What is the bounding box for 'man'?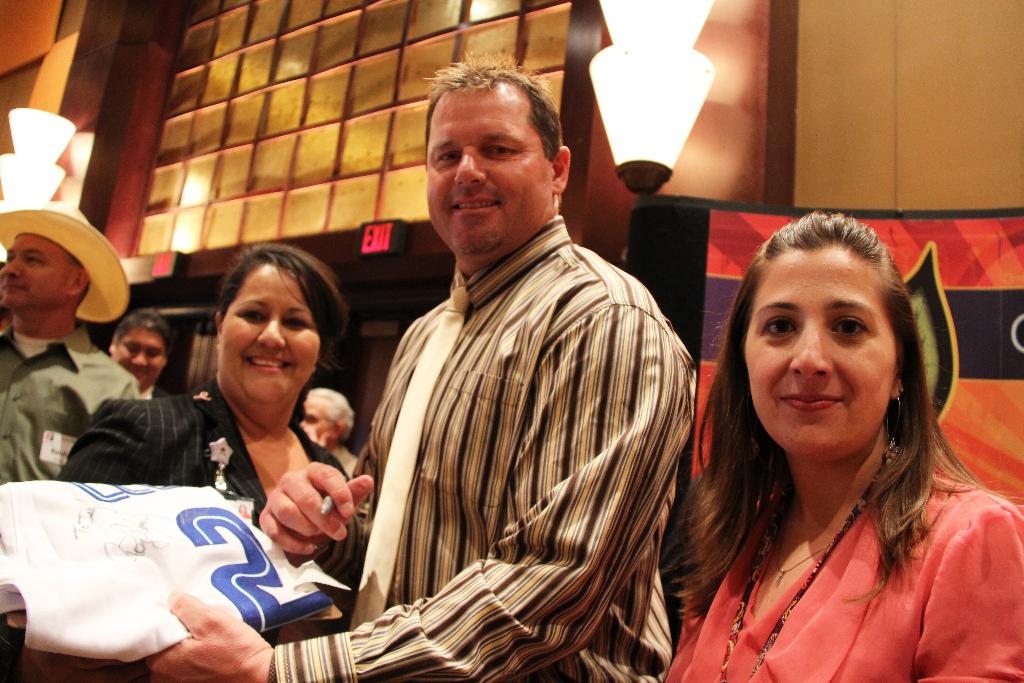
locate(298, 390, 358, 483).
